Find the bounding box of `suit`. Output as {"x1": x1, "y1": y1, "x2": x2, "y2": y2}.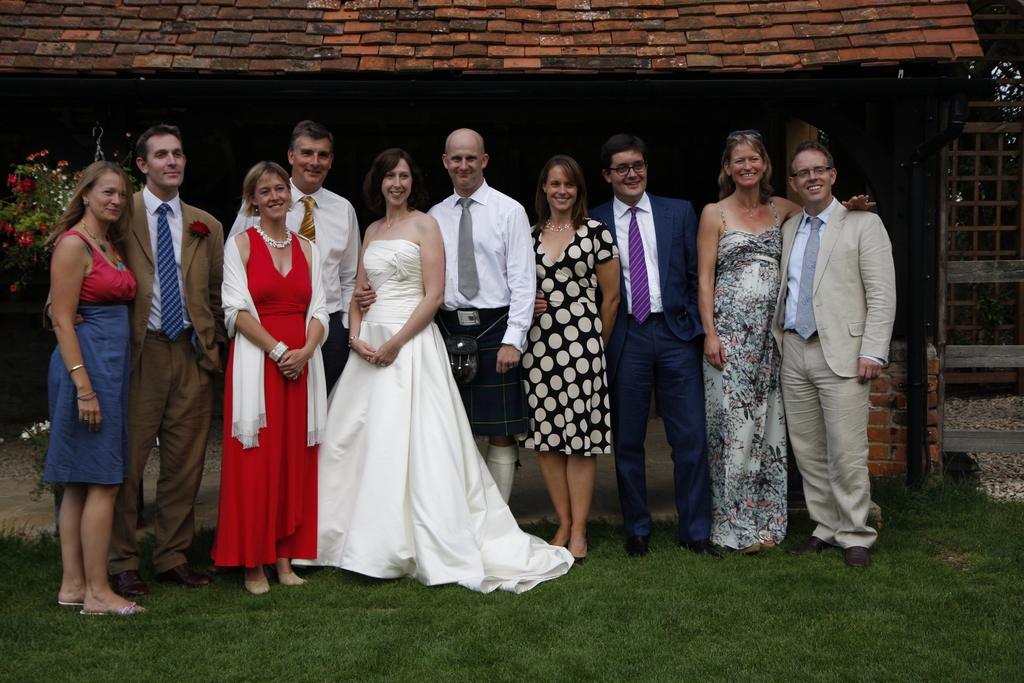
{"x1": 42, "y1": 192, "x2": 227, "y2": 577}.
